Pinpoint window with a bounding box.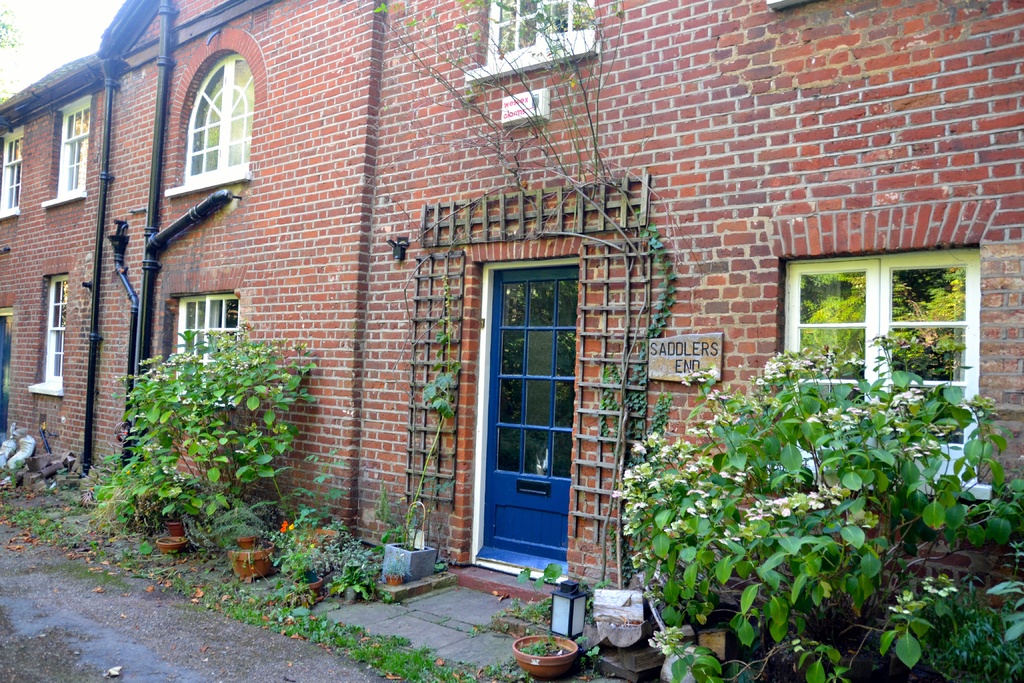
488 0 588 63.
